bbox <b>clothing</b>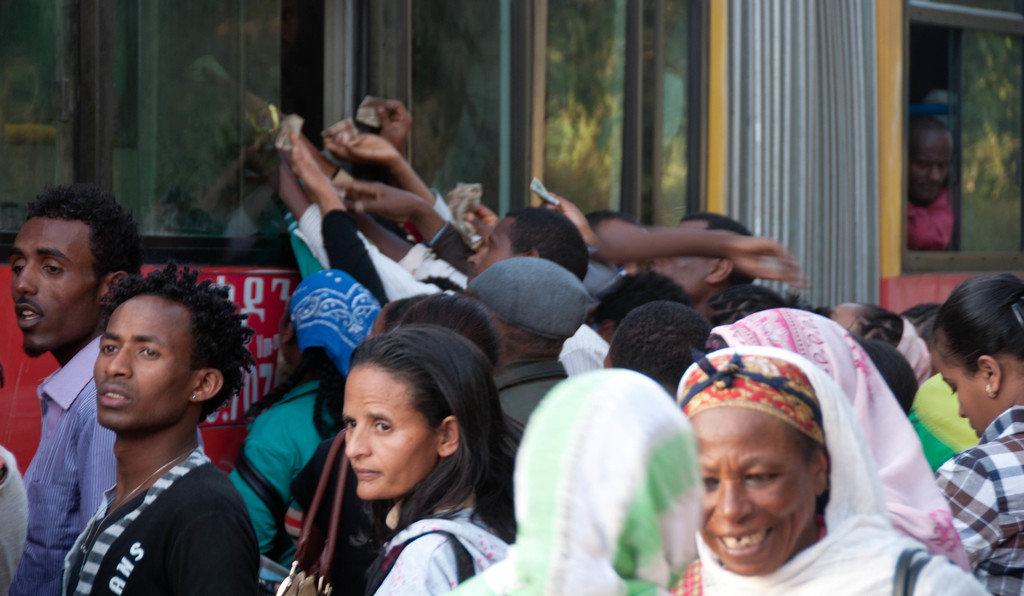
box(254, 437, 393, 595)
